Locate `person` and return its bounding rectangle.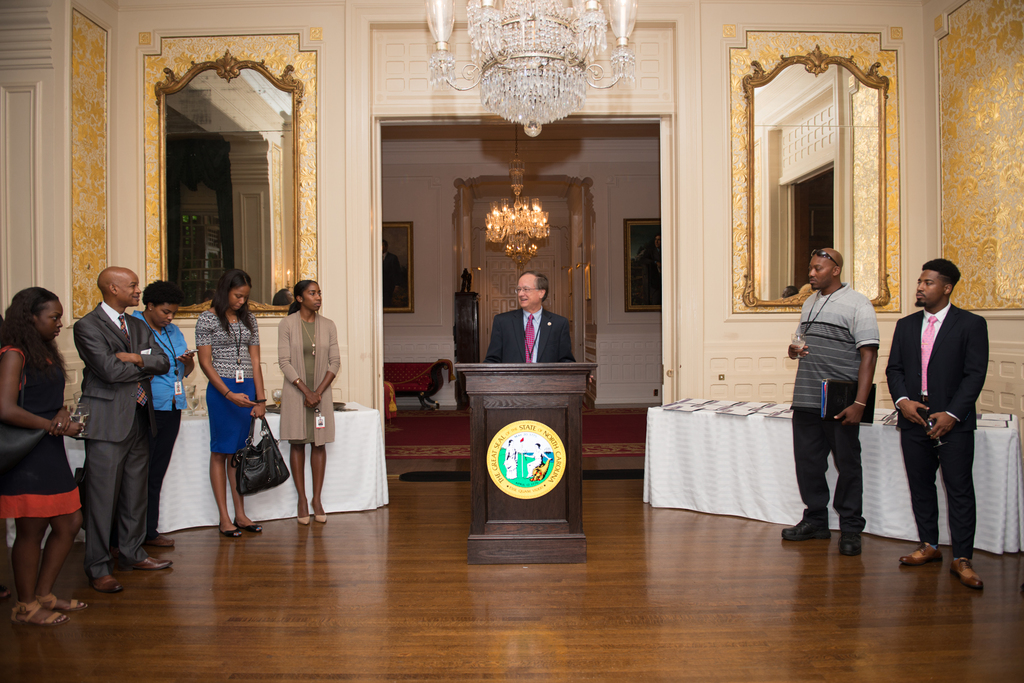
[left=786, top=248, right=884, bottom=557].
